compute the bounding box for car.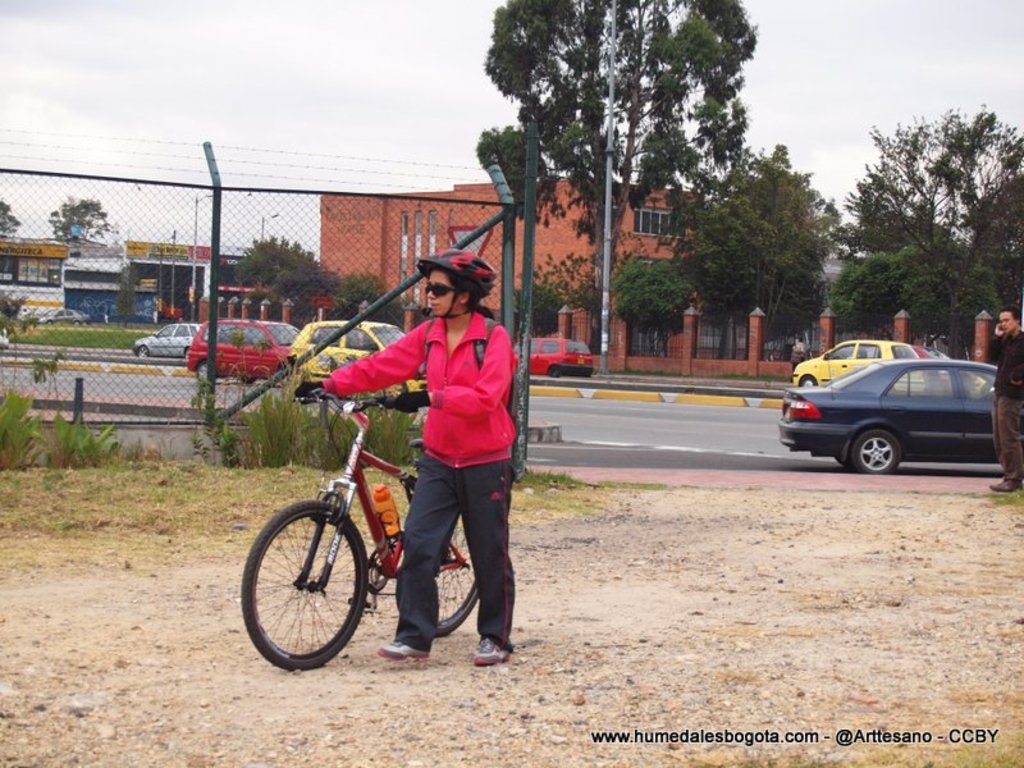
bbox=(132, 316, 219, 366).
